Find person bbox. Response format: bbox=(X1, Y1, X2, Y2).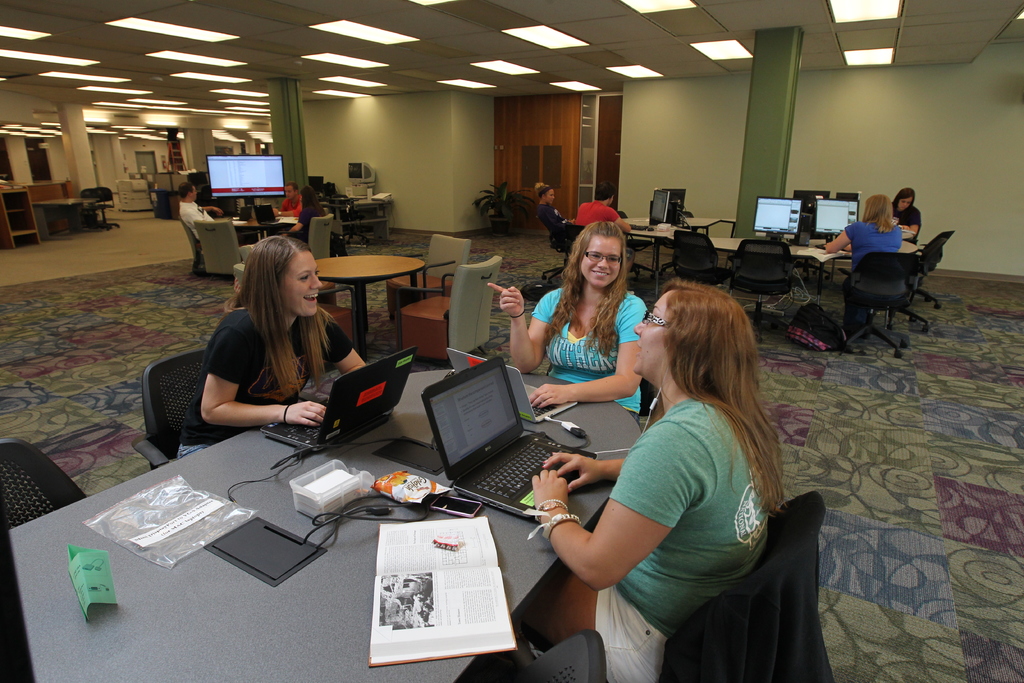
bbox=(176, 232, 366, 459).
